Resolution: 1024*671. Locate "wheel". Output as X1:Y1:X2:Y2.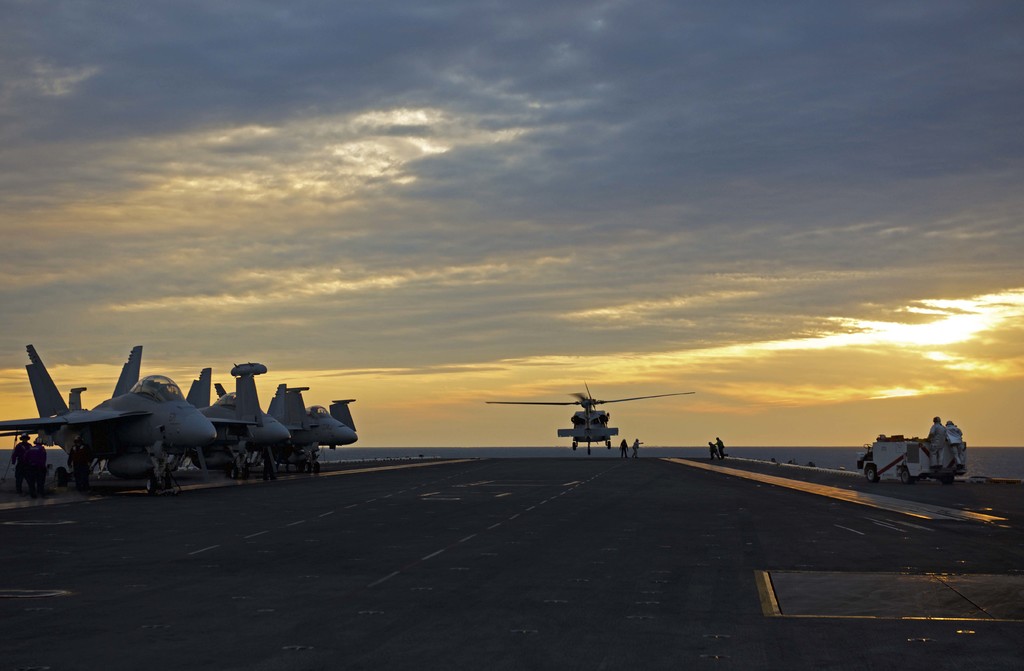
55:466:65:487.
